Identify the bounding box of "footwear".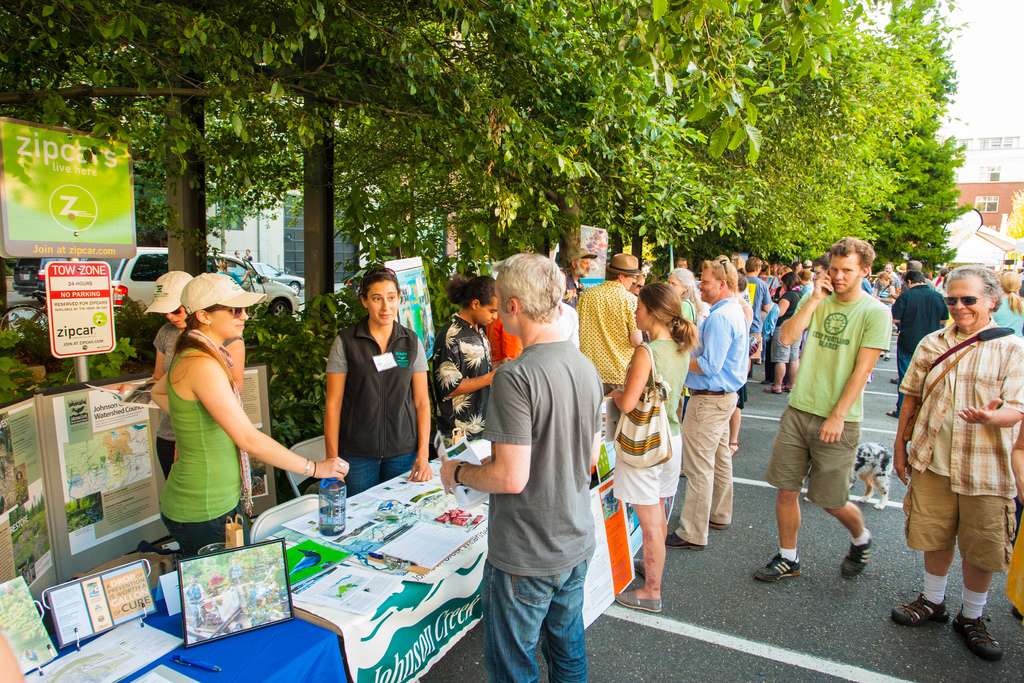
x1=612, y1=588, x2=664, y2=611.
